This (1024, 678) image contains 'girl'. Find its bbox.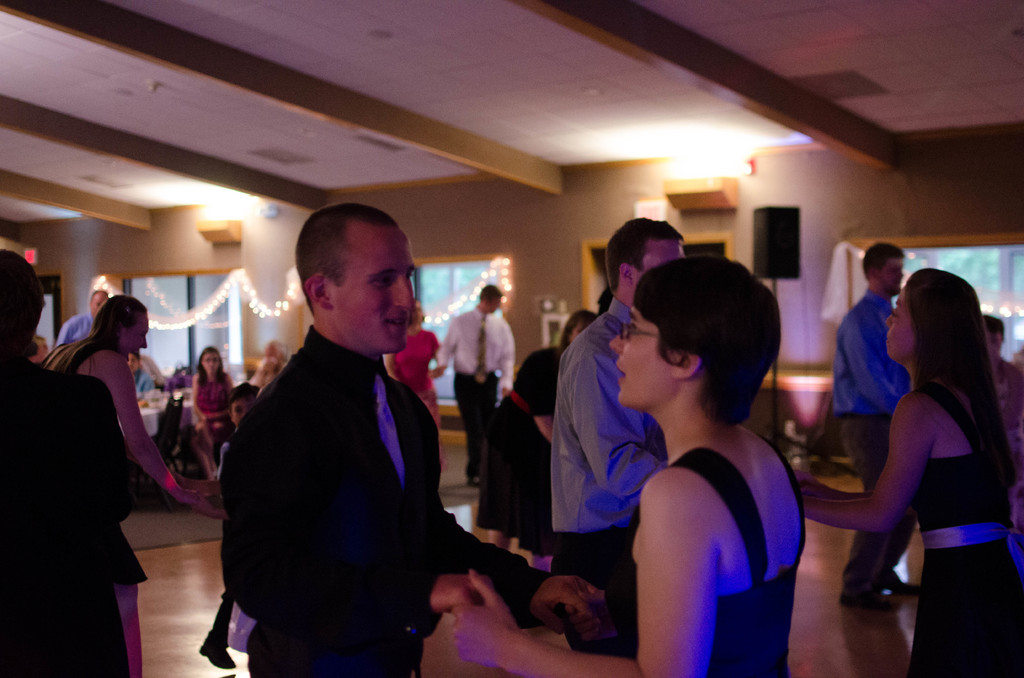
[x1=37, y1=293, x2=220, y2=513].
